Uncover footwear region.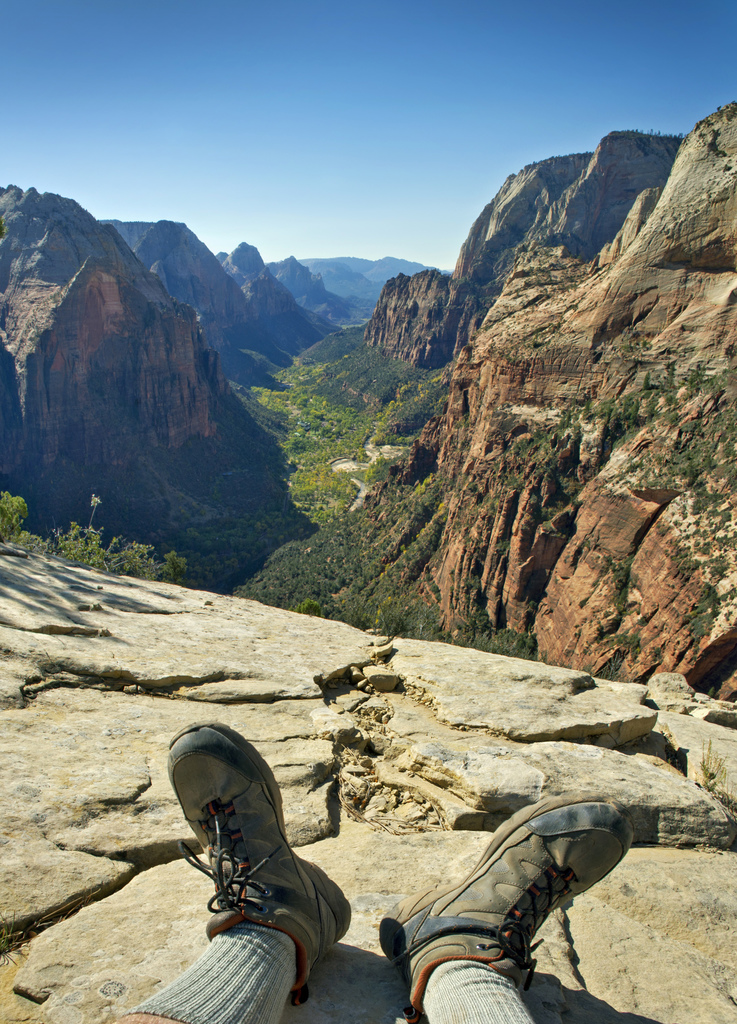
Uncovered: 168,723,358,973.
